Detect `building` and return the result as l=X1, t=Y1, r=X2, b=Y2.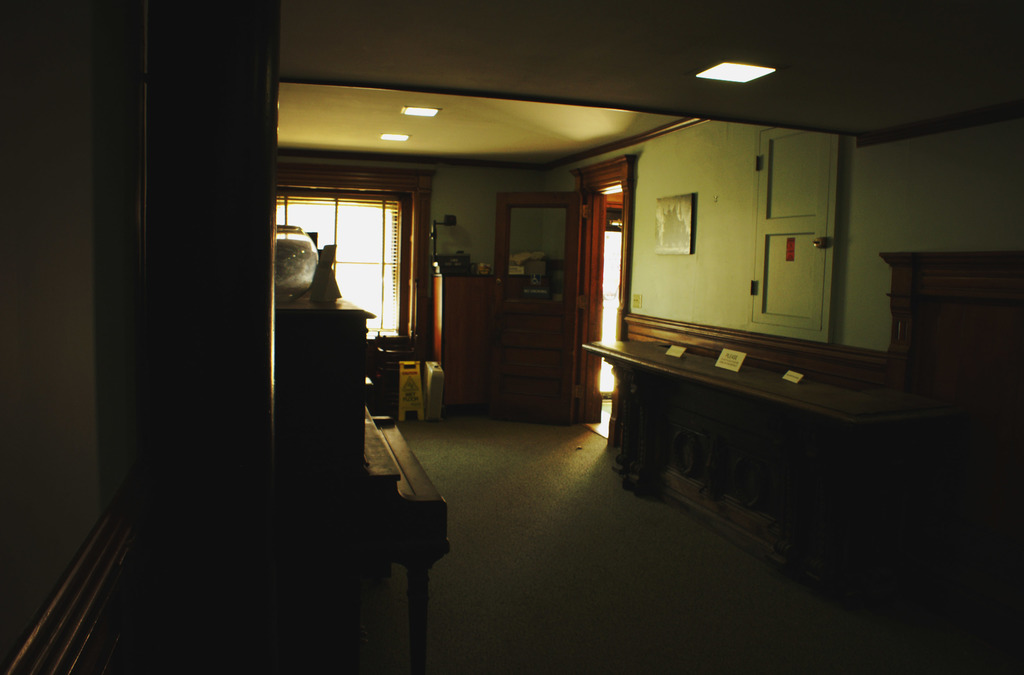
l=0, t=0, r=1023, b=674.
